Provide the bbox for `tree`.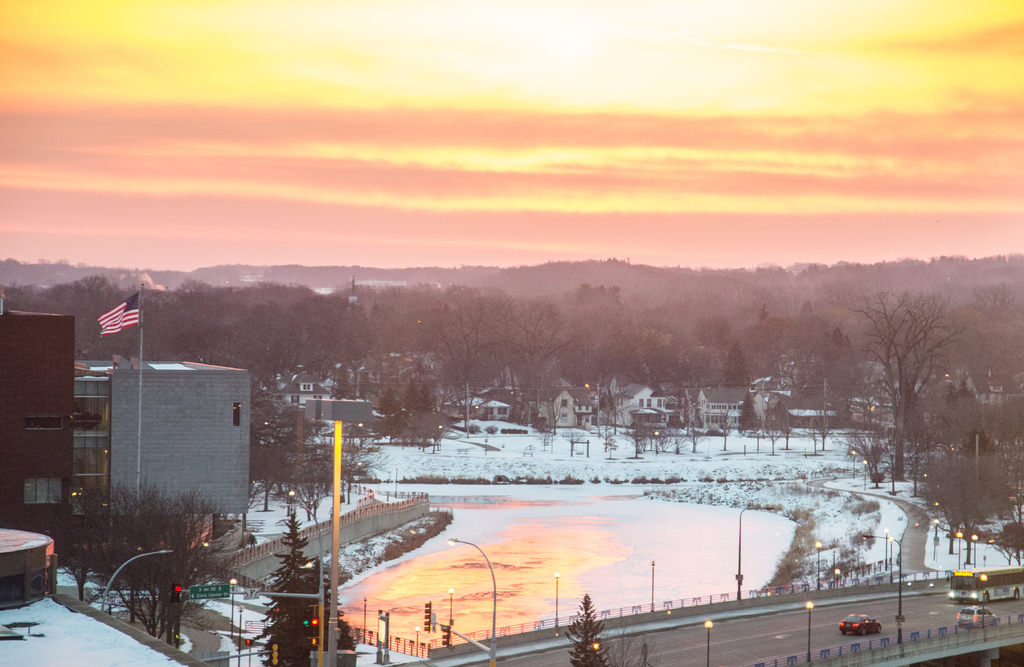
box(558, 597, 605, 666).
